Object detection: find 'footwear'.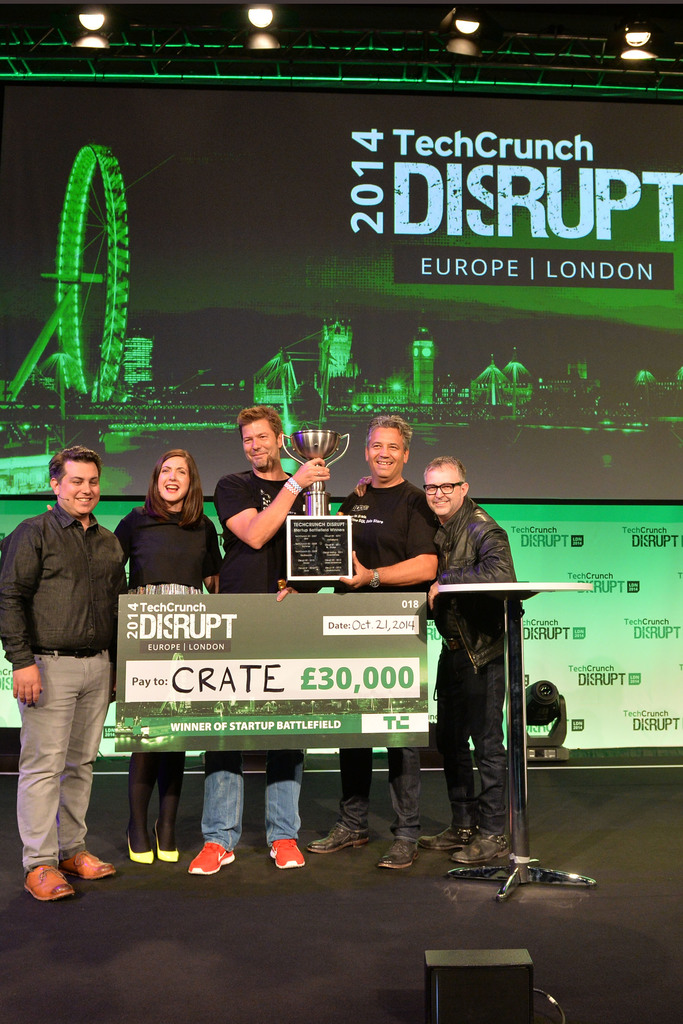
crop(181, 840, 235, 875).
